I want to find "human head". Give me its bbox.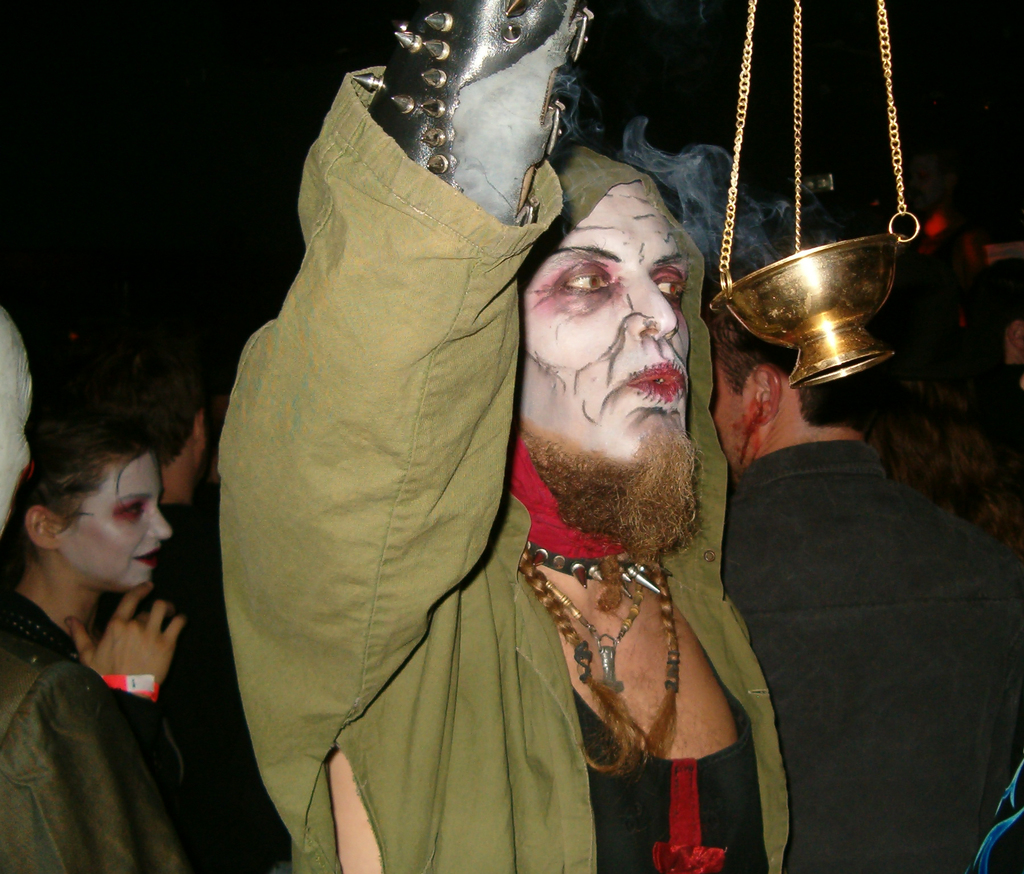
bbox(107, 355, 207, 505).
